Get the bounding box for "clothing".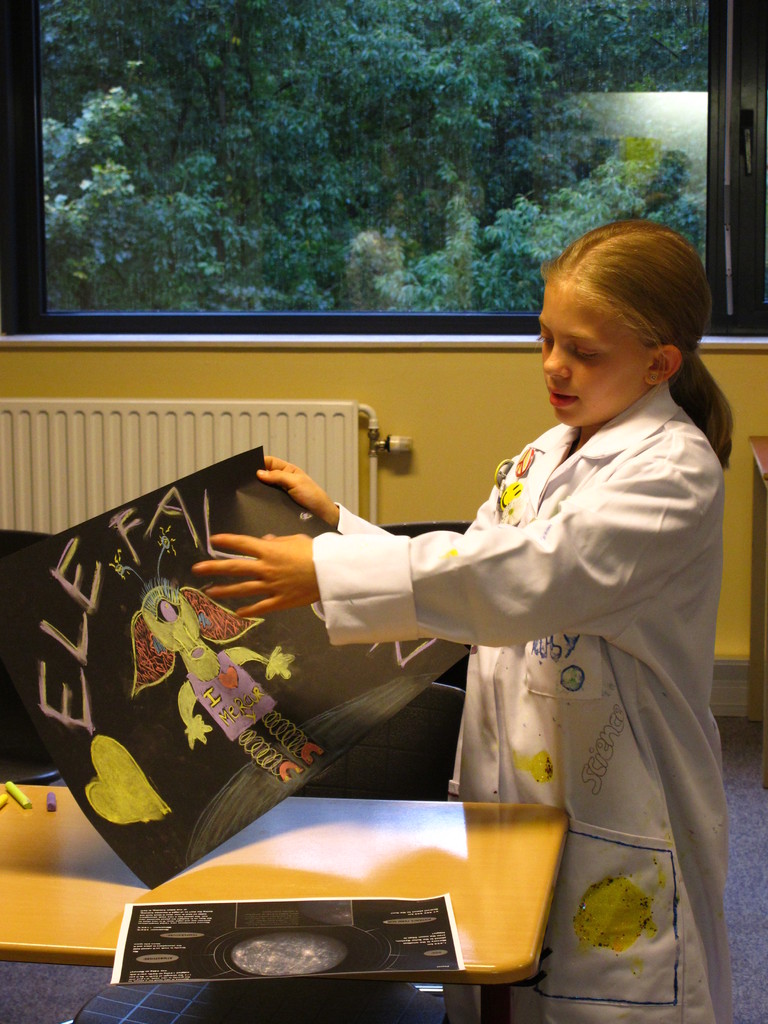
pyautogui.locateOnScreen(356, 338, 742, 956).
